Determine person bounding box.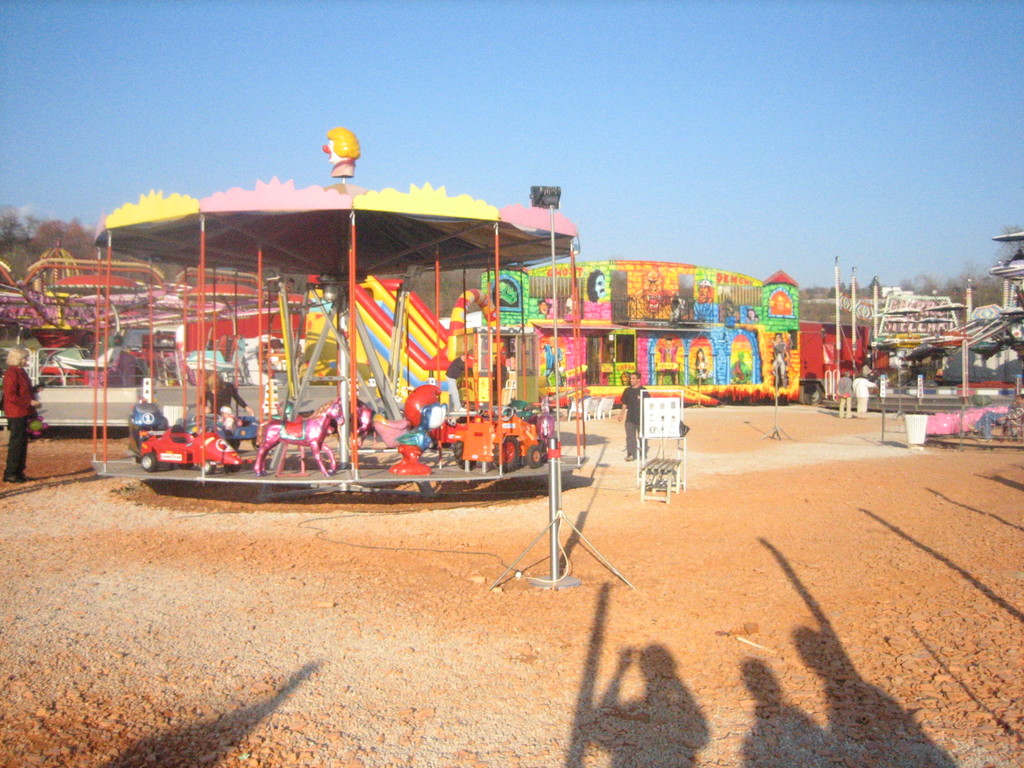
Determined: locate(445, 353, 470, 411).
